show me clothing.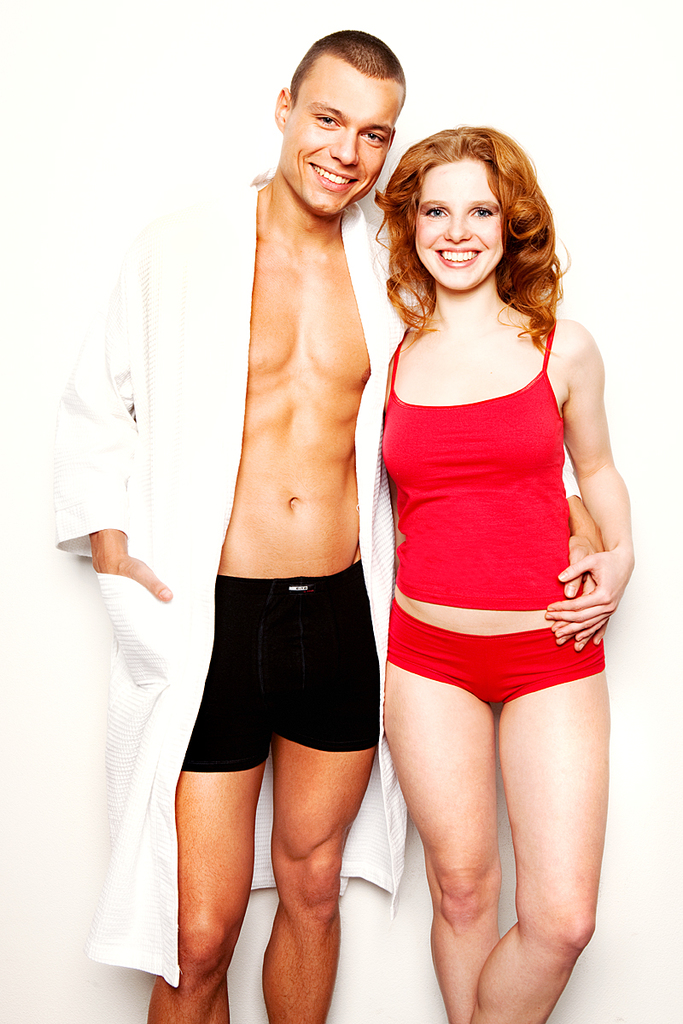
clothing is here: box(46, 173, 410, 988).
